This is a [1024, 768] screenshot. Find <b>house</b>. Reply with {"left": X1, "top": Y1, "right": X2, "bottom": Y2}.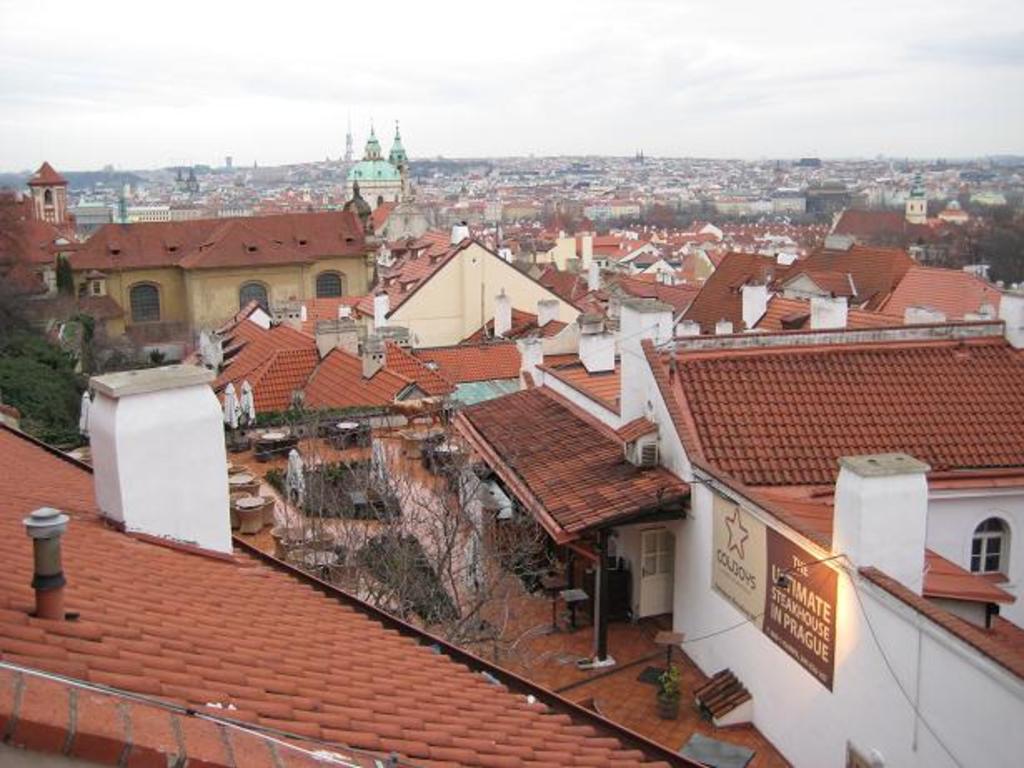
{"left": 378, "top": 195, "right": 435, "bottom": 223}.
